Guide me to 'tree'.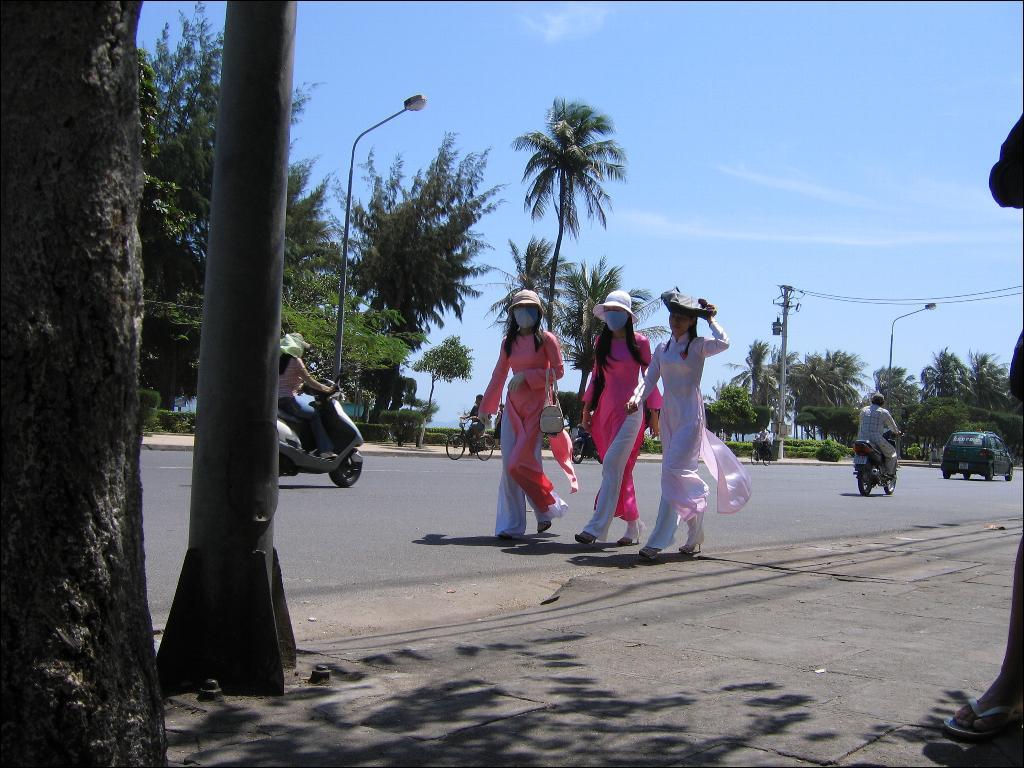
Guidance: {"x1": 549, "y1": 246, "x2": 676, "y2": 423}.
